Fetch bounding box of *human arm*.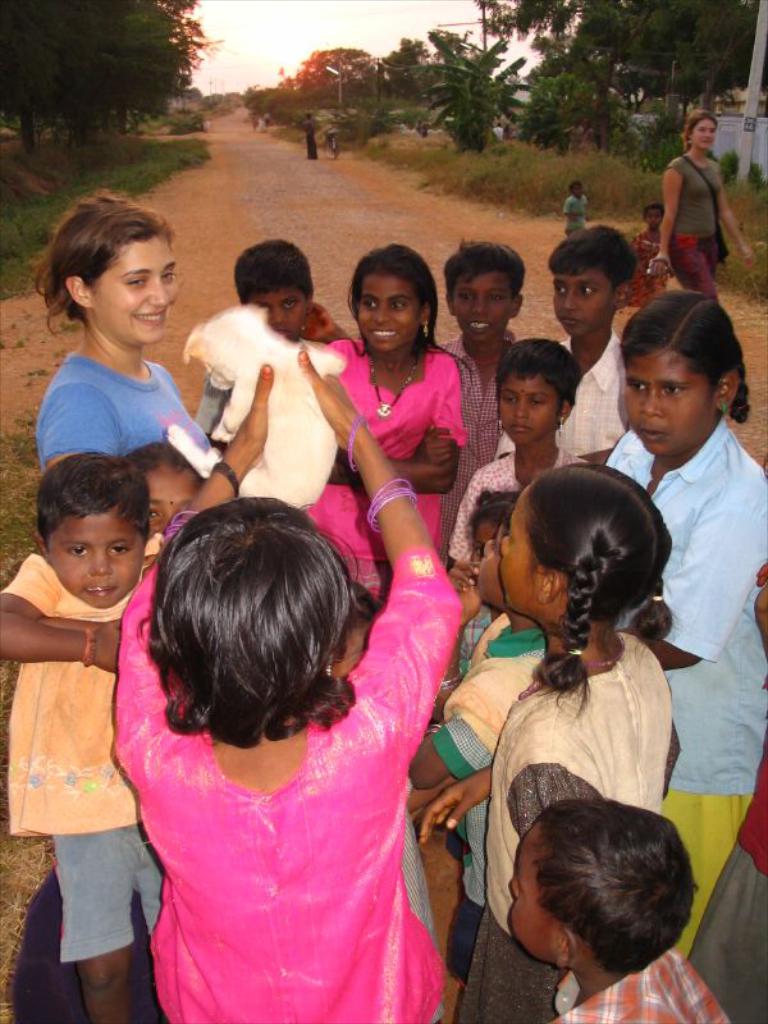
Bbox: x1=717 y1=183 x2=759 y2=268.
